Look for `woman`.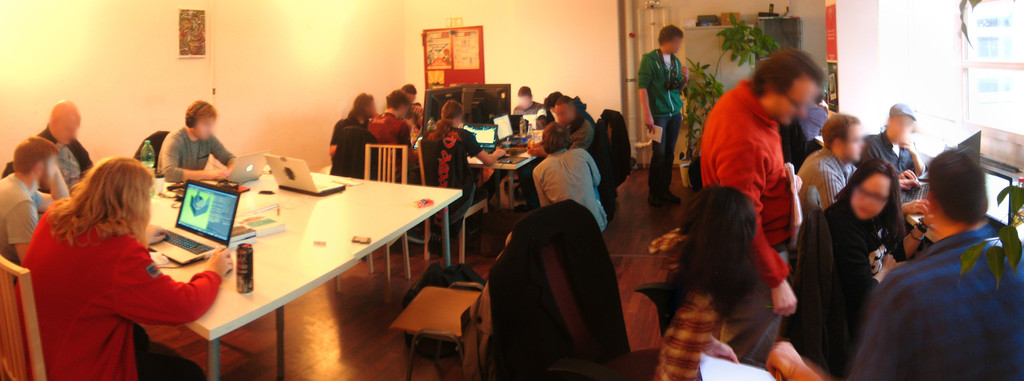
Found: [15,155,234,380].
